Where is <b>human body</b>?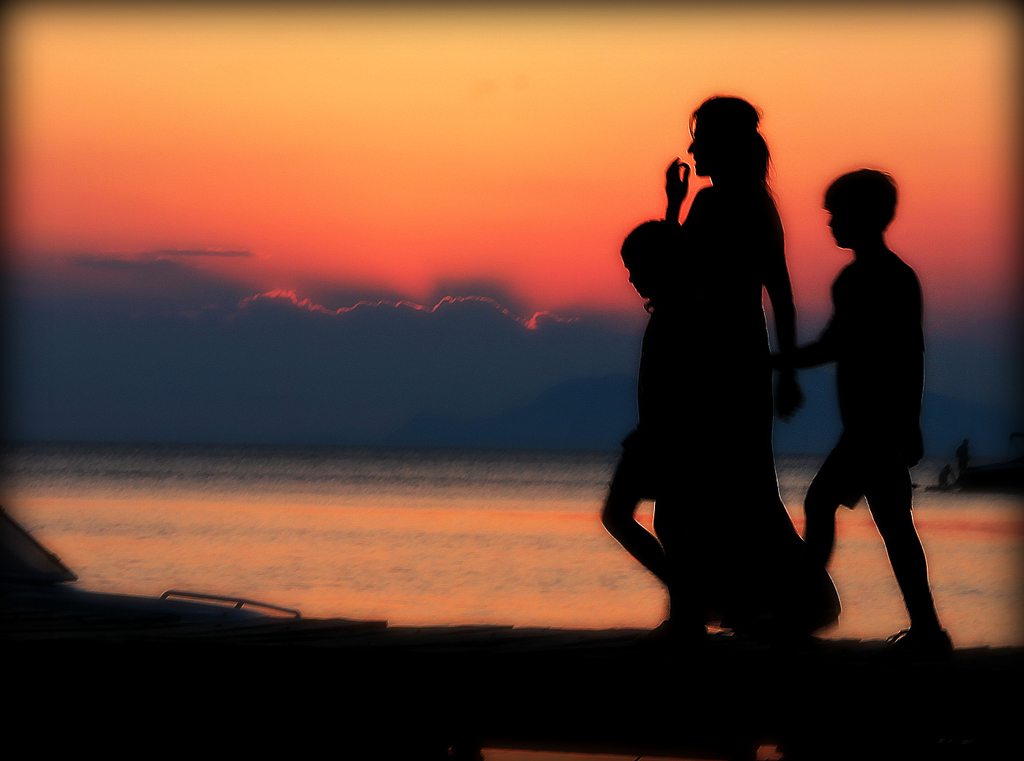
[666,97,824,659].
